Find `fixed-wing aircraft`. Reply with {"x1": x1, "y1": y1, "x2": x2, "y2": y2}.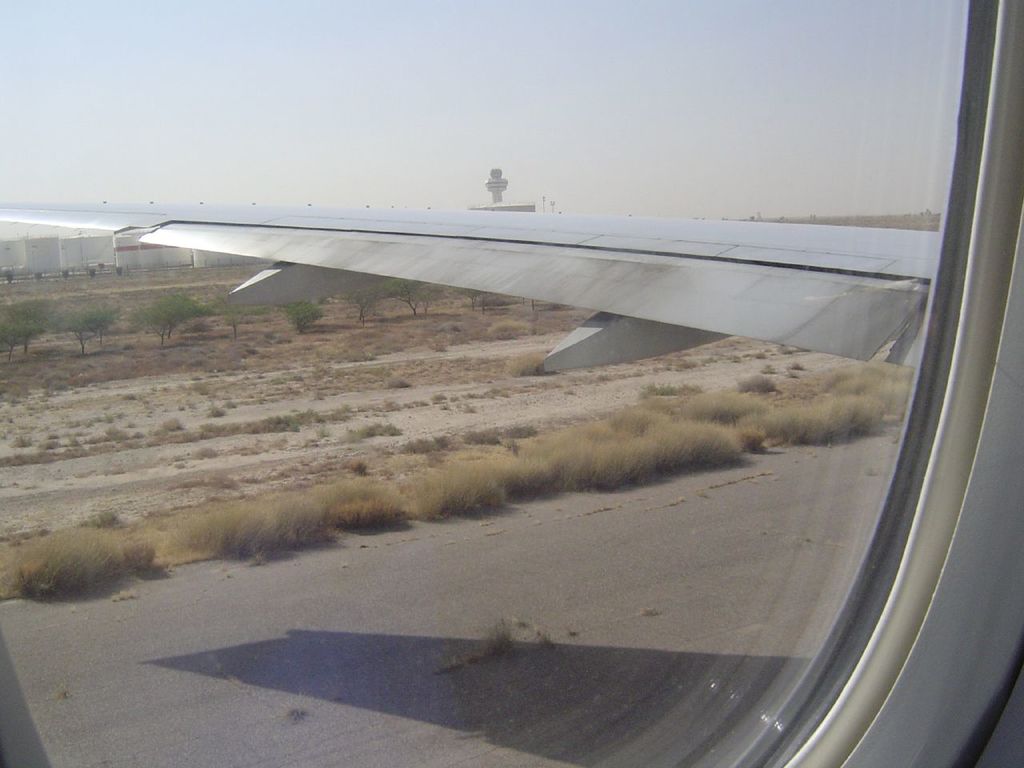
{"x1": 0, "y1": 0, "x2": 1023, "y2": 767}.
